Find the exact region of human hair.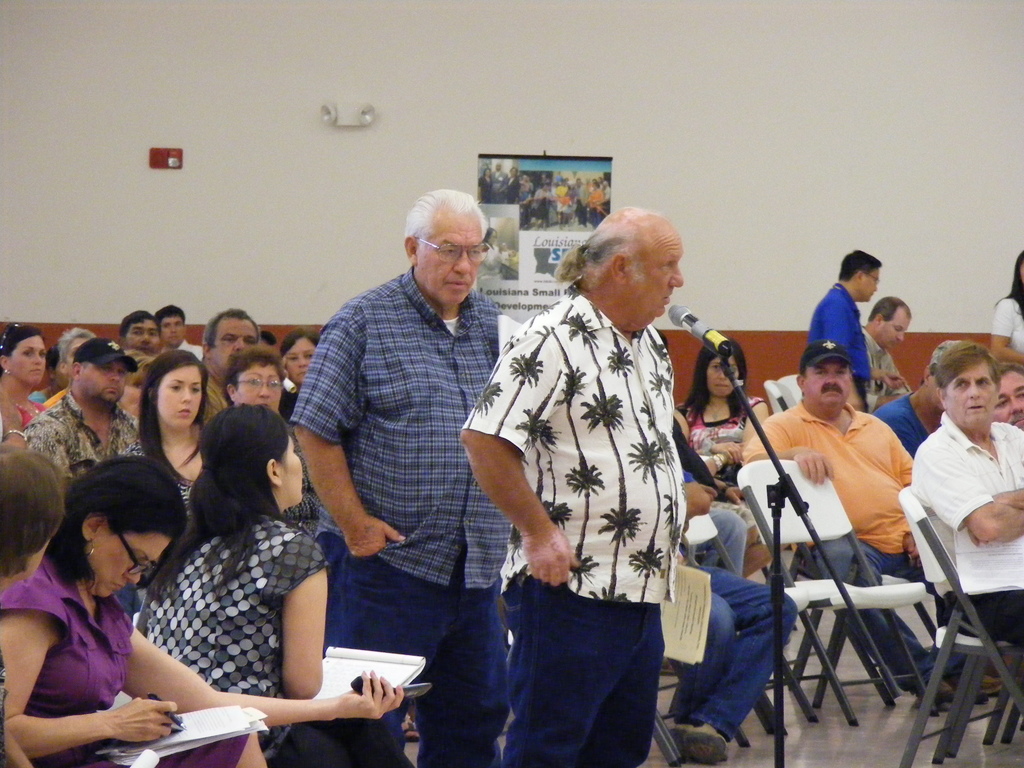
Exact region: [134,351,212,495].
